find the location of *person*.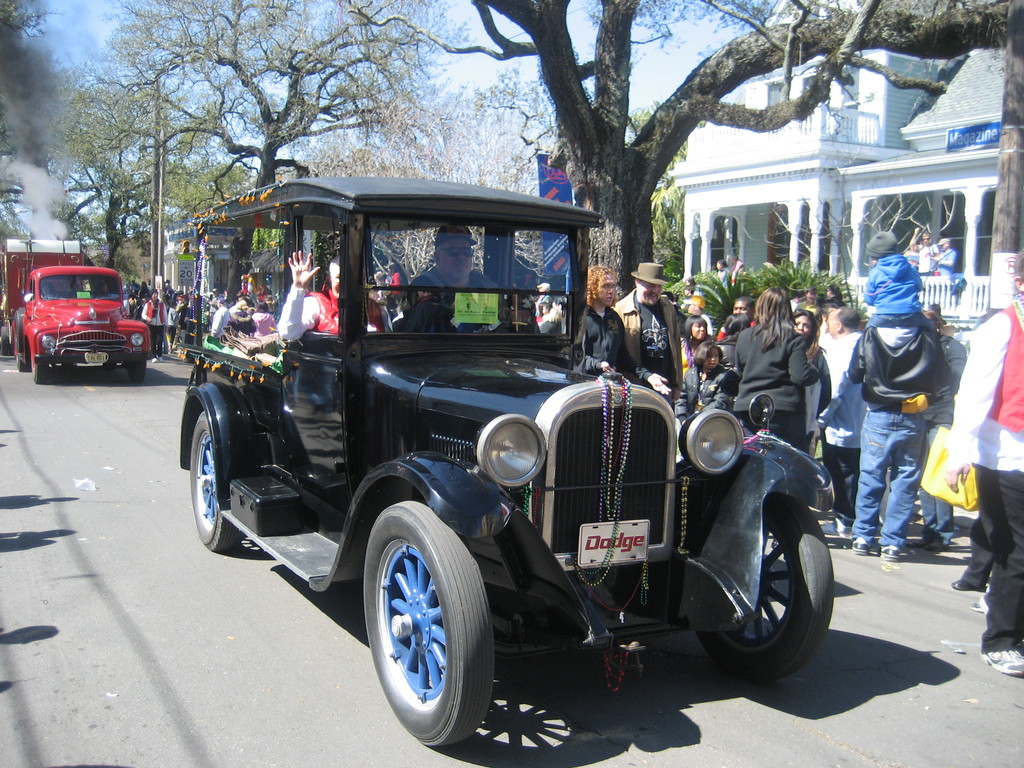
Location: 141, 294, 162, 365.
